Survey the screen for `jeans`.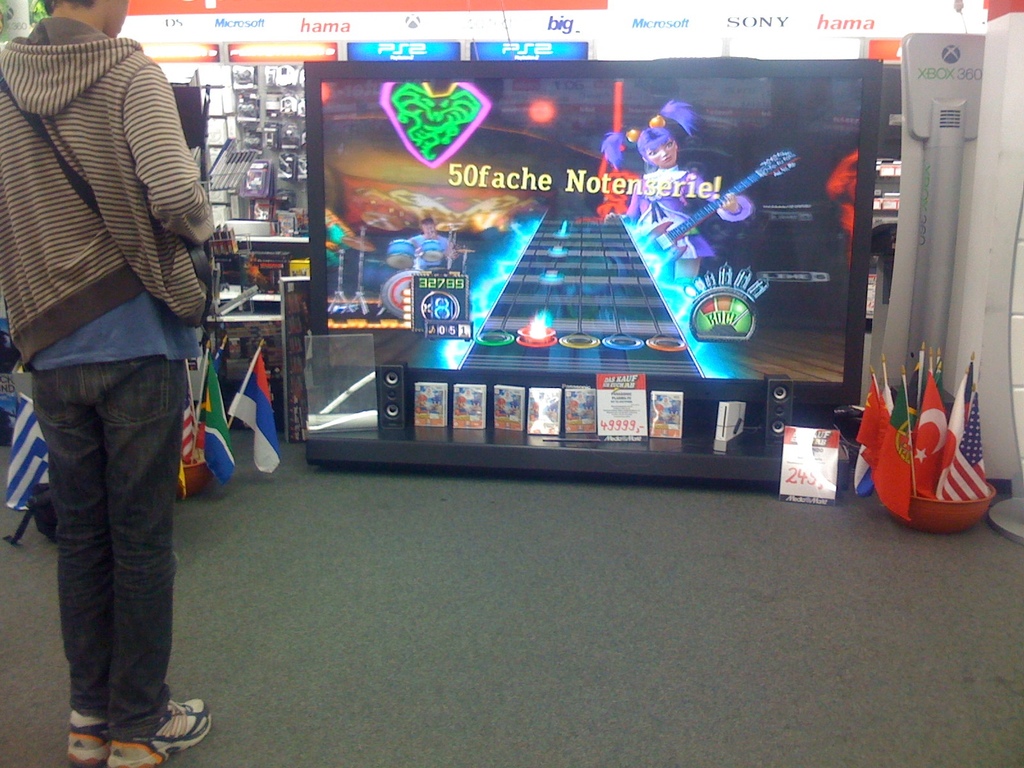
Survey found: detection(31, 344, 179, 758).
